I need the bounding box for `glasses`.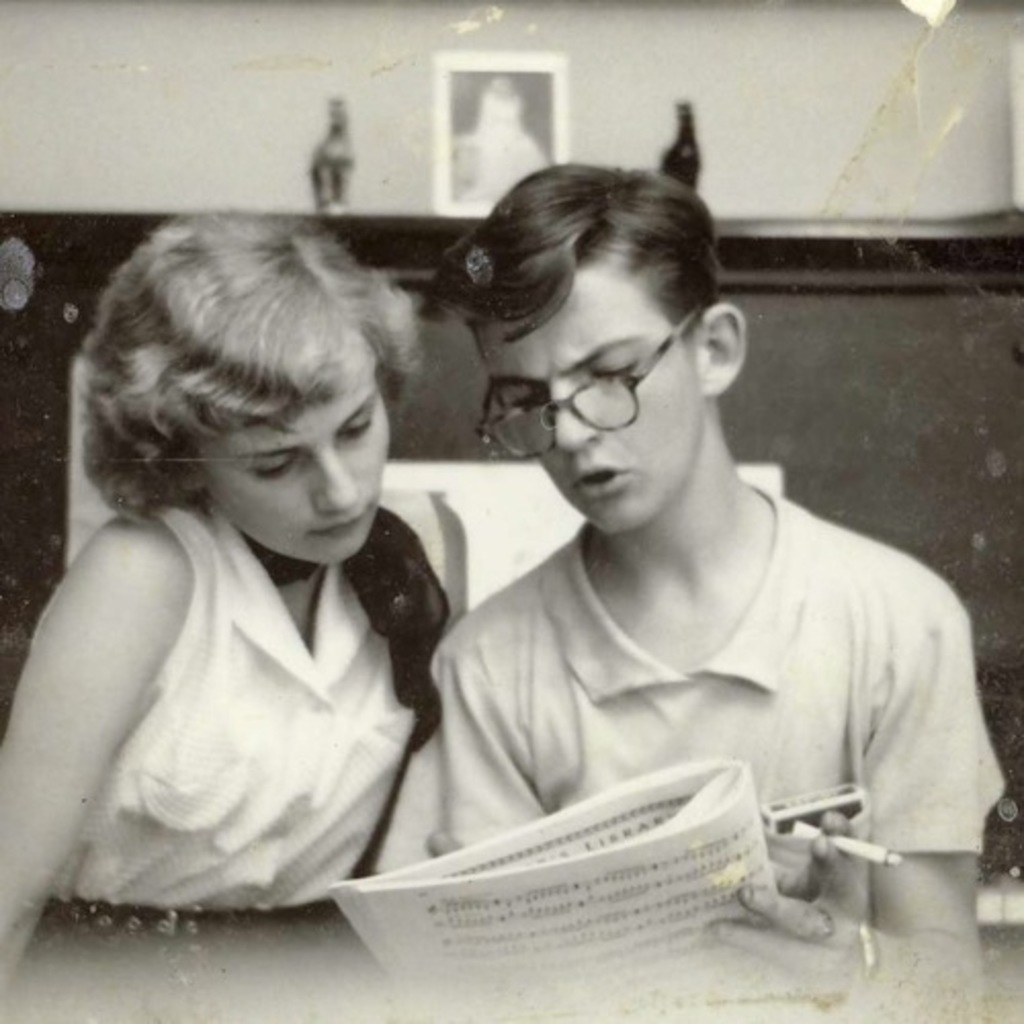
Here it is: bbox(465, 338, 745, 440).
